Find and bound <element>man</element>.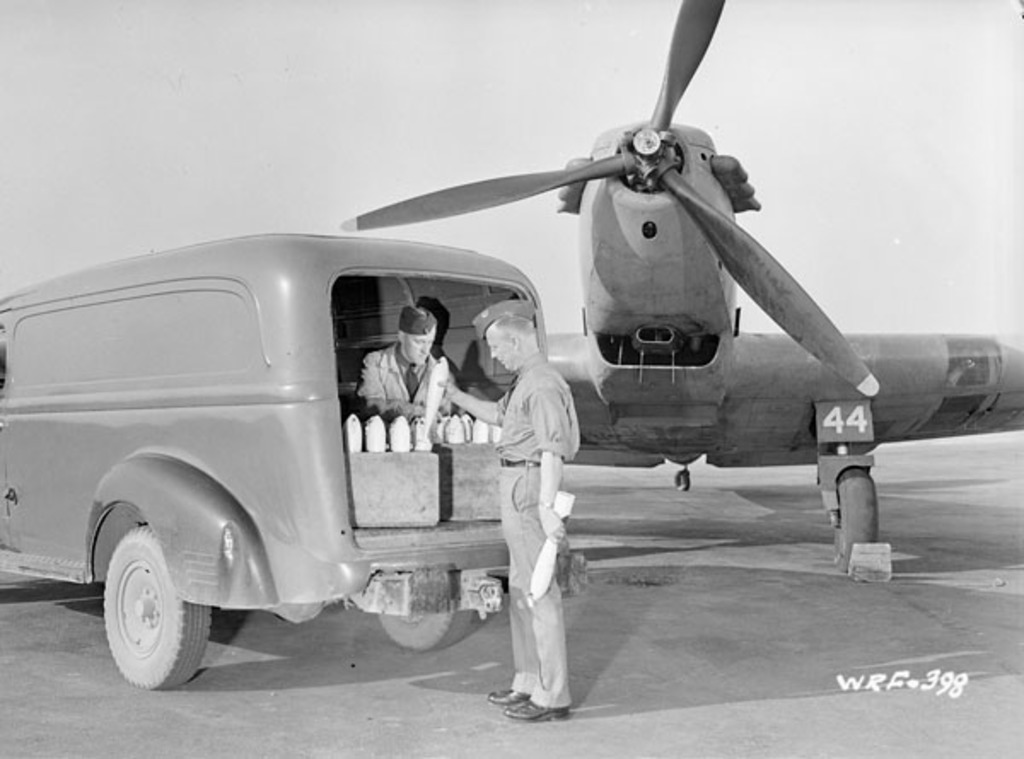
Bound: 352,307,464,416.
